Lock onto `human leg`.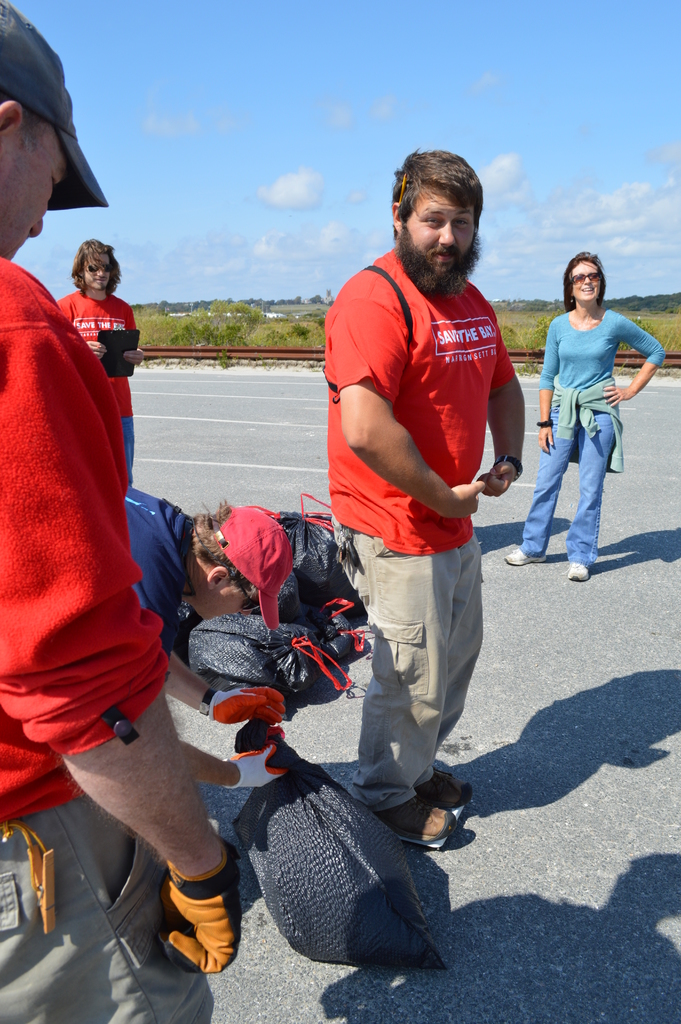
Locked: [left=505, top=412, right=575, bottom=566].
